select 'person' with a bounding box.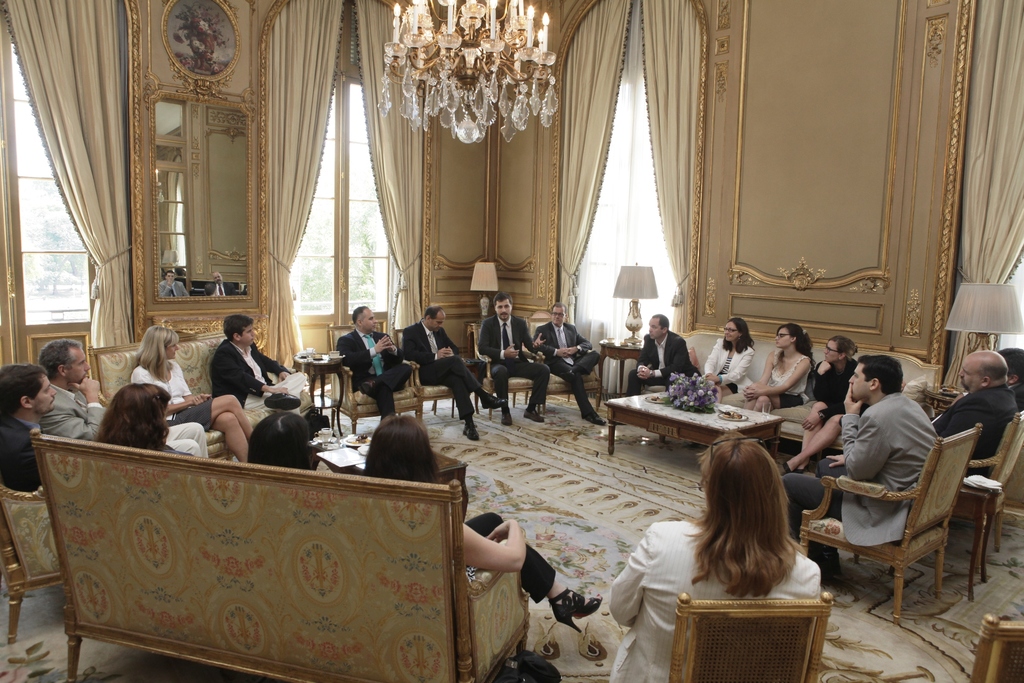
BBox(0, 360, 47, 501).
